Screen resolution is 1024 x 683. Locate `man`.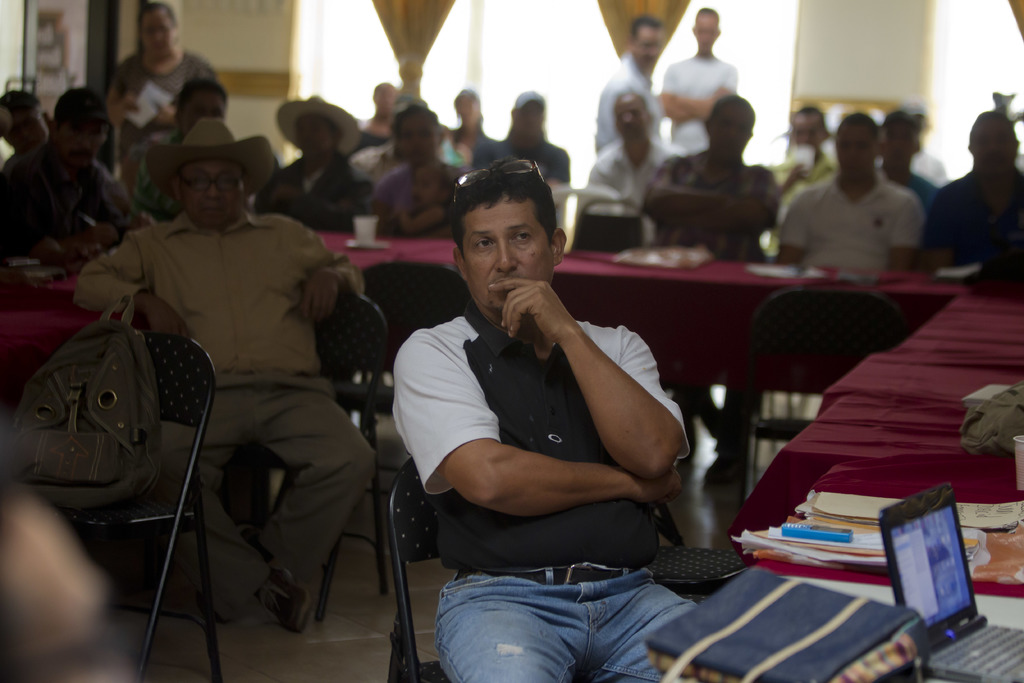
<bbox>471, 90, 572, 196</bbox>.
